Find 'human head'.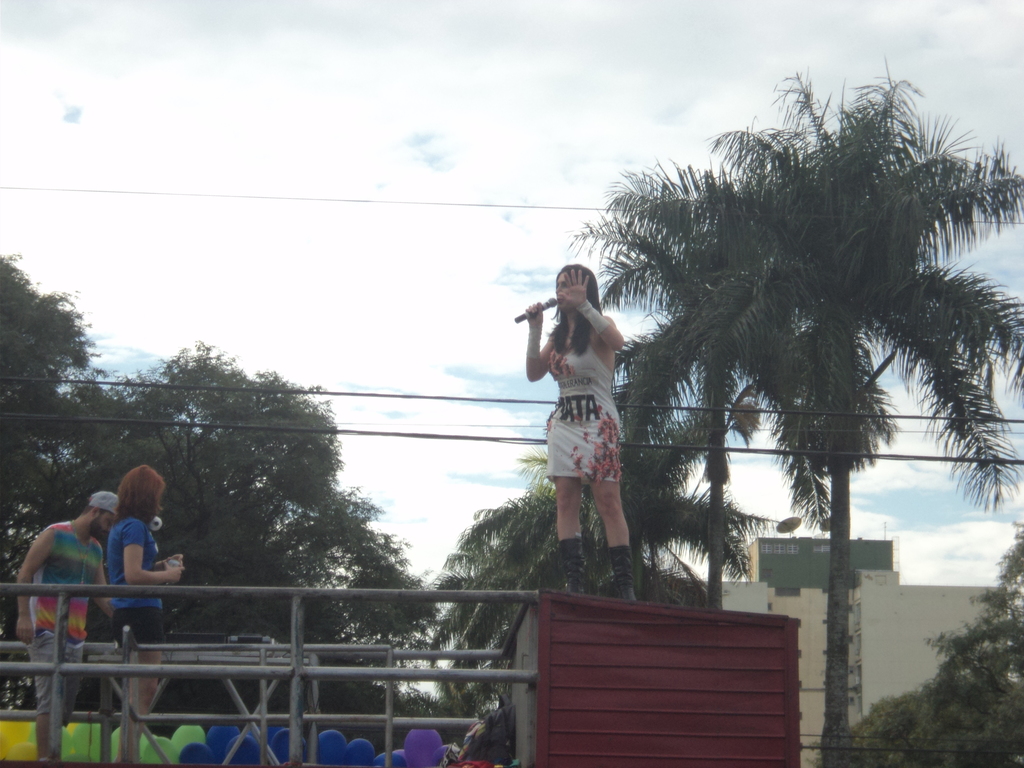
[left=553, top=265, right=597, bottom=310].
